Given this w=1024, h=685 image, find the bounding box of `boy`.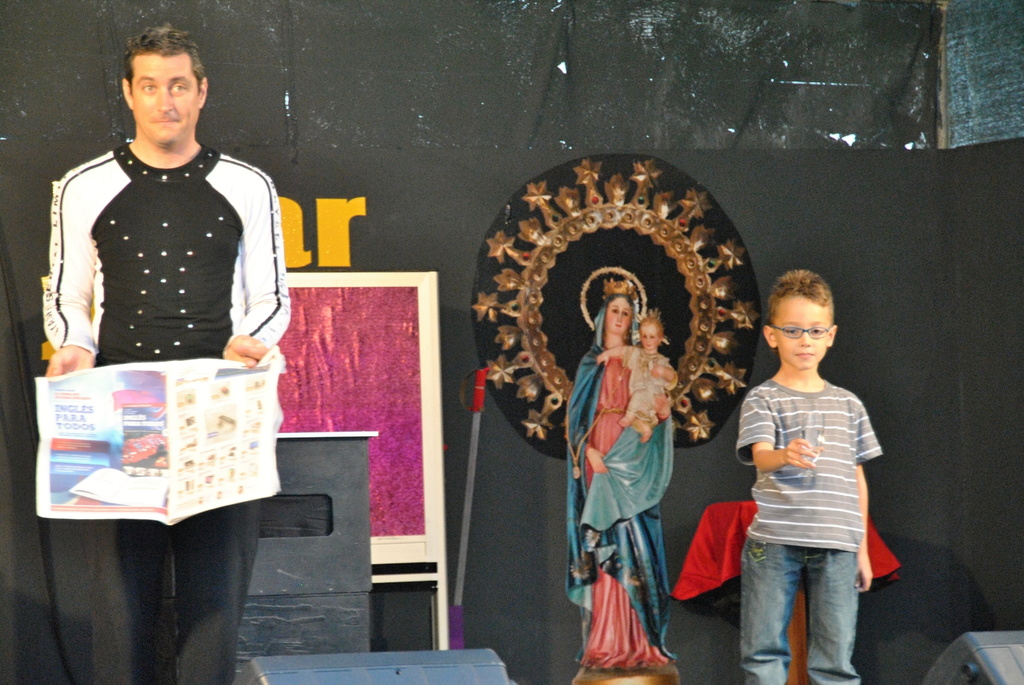
736:270:884:684.
